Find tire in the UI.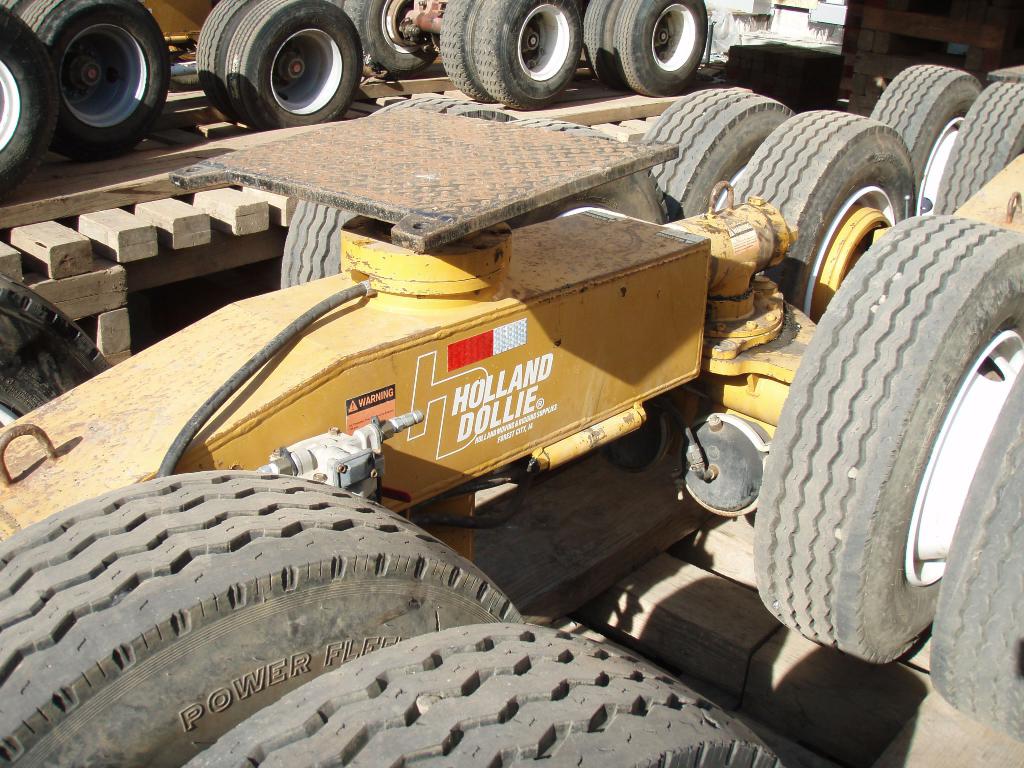
UI element at [x1=280, y1=93, x2=511, y2=289].
